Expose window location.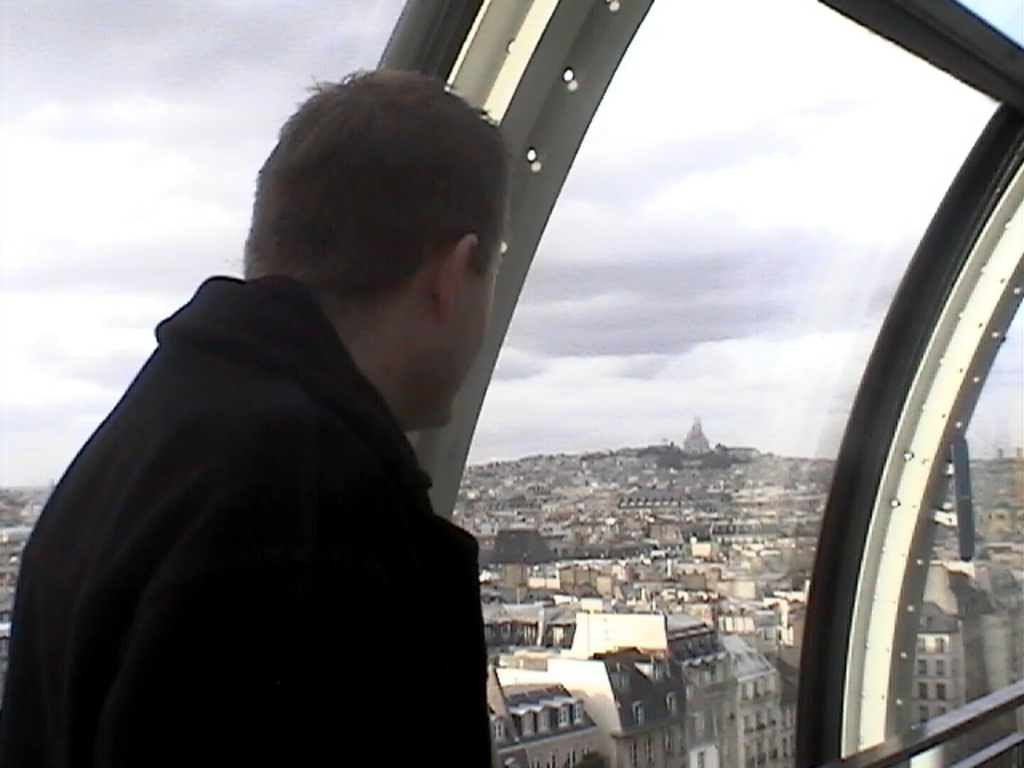
Exposed at bbox=(917, 637, 925, 654).
